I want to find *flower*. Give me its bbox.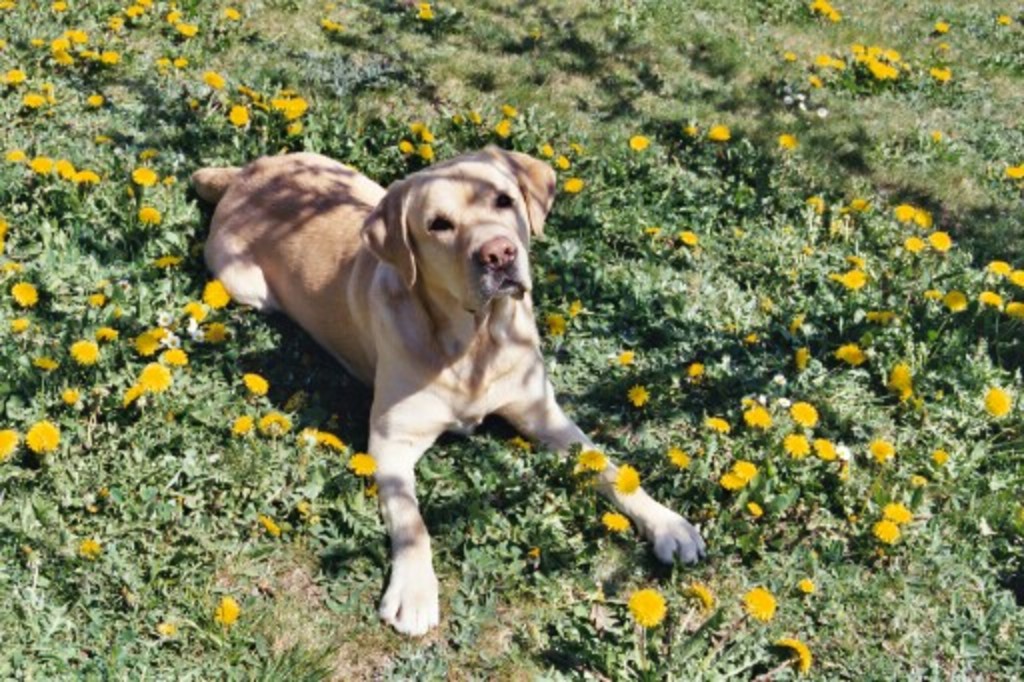
box(0, 428, 12, 464).
